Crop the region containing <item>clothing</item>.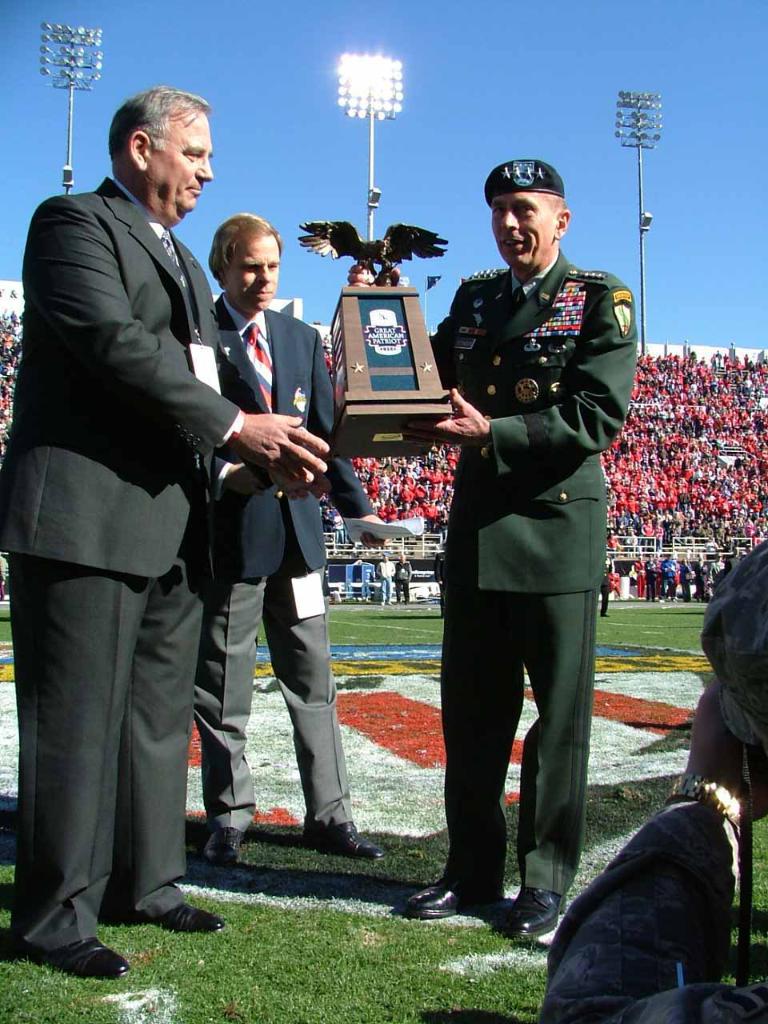
Crop region: x1=206, y1=289, x2=391, y2=866.
